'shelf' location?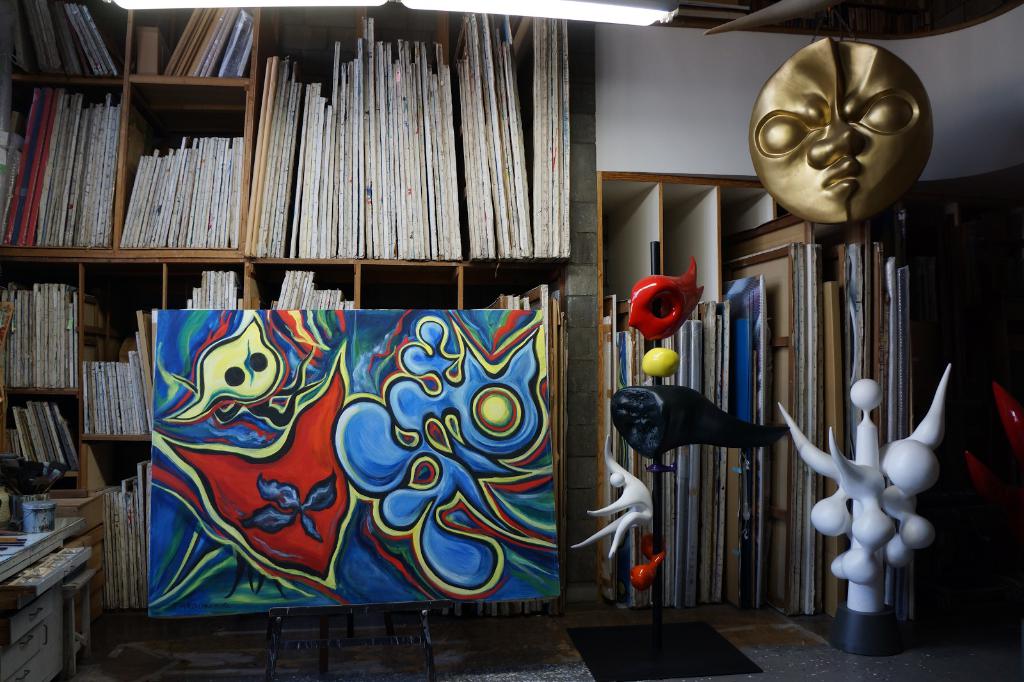
[164, 260, 251, 307]
